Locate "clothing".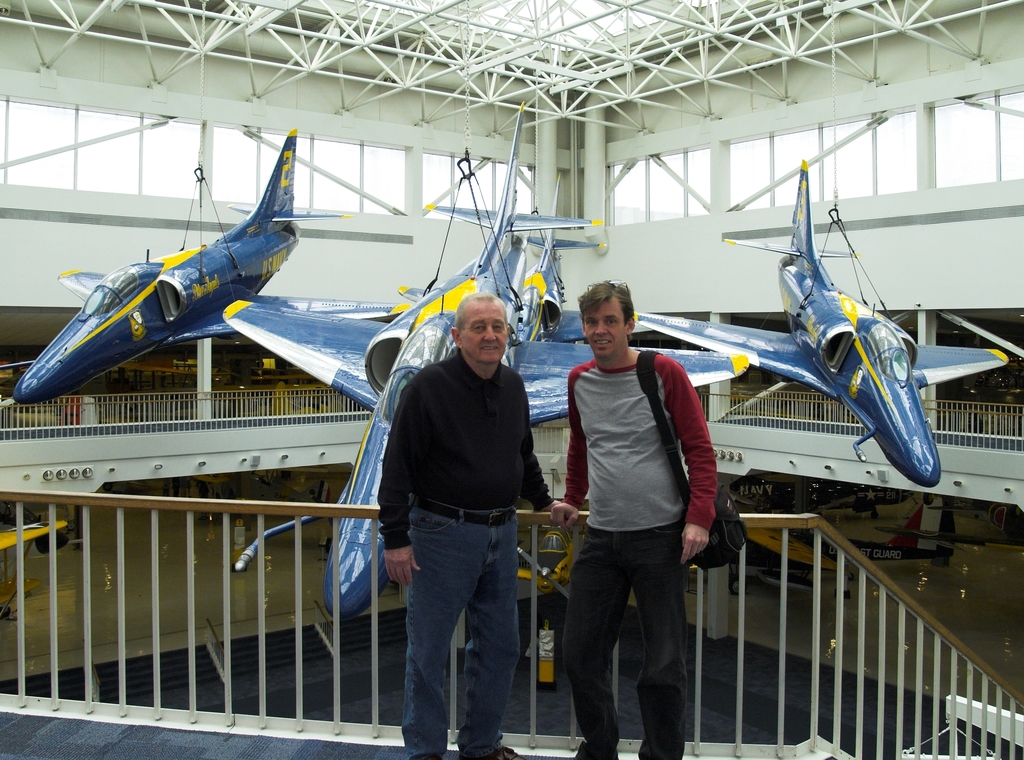
Bounding box: pyautogui.locateOnScreen(375, 339, 550, 756).
